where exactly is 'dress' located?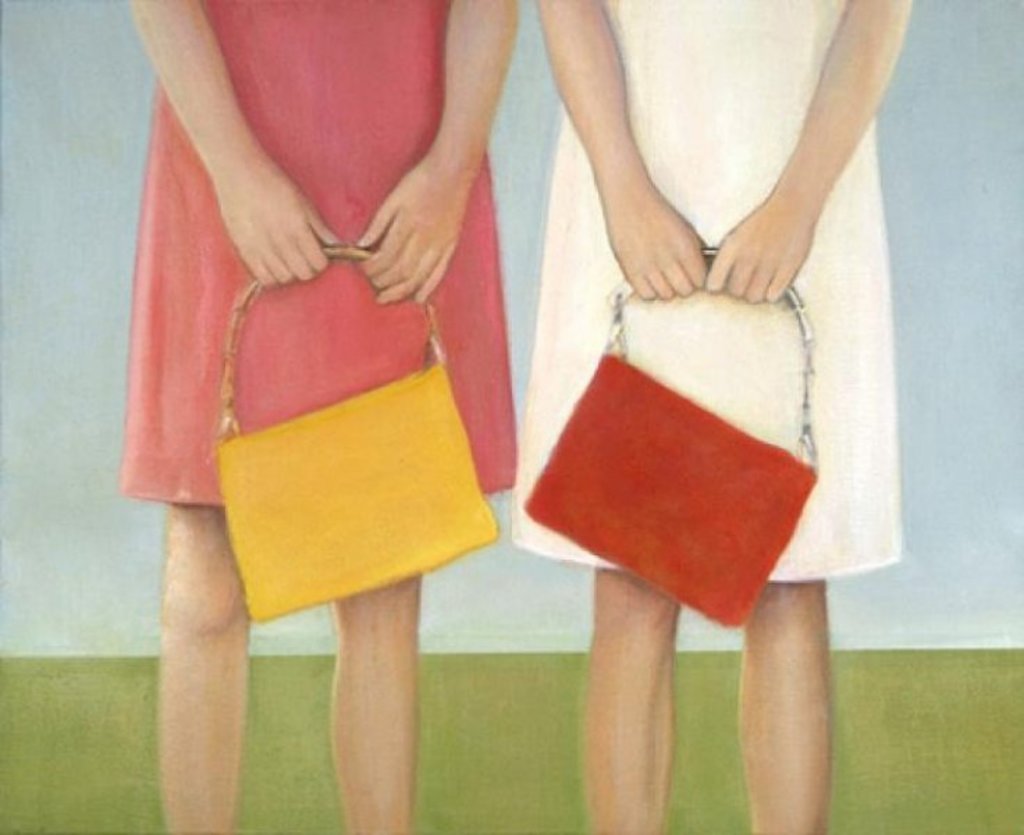
Its bounding box is locate(114, 0, 518, 509).
